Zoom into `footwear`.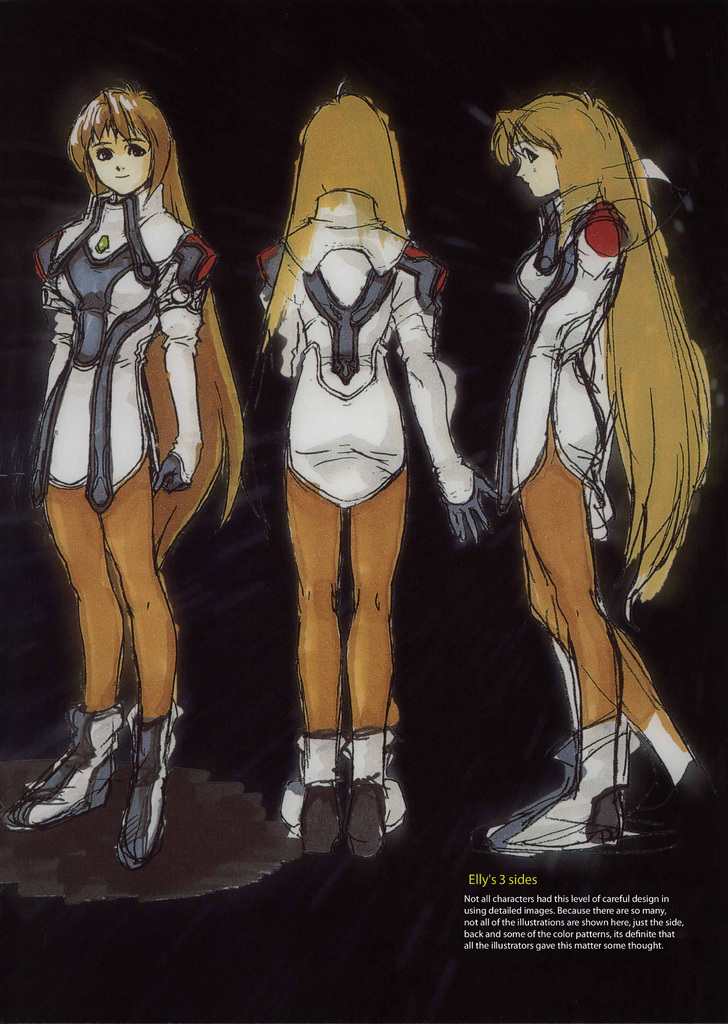
Zoom target: 1 700 135 831.
